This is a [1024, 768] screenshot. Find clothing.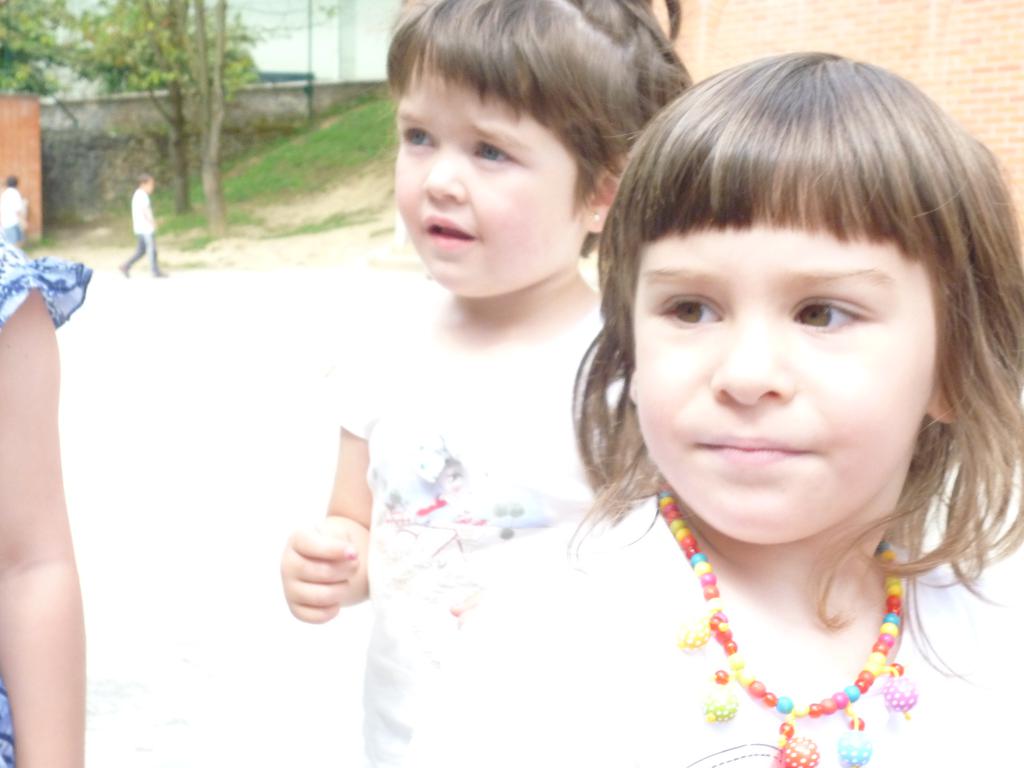
Bounding box: x1=129, y1=183, x2=154, y2=237.
